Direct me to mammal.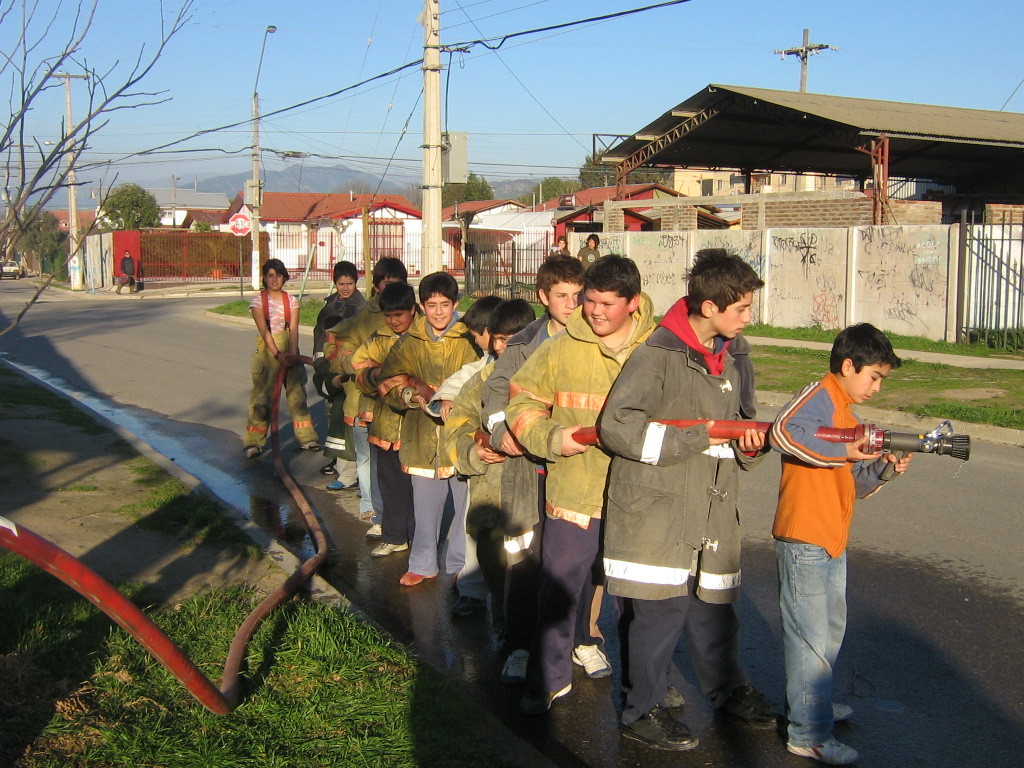
Direction: x1=243 y1=255 x2=323 y2=457.
